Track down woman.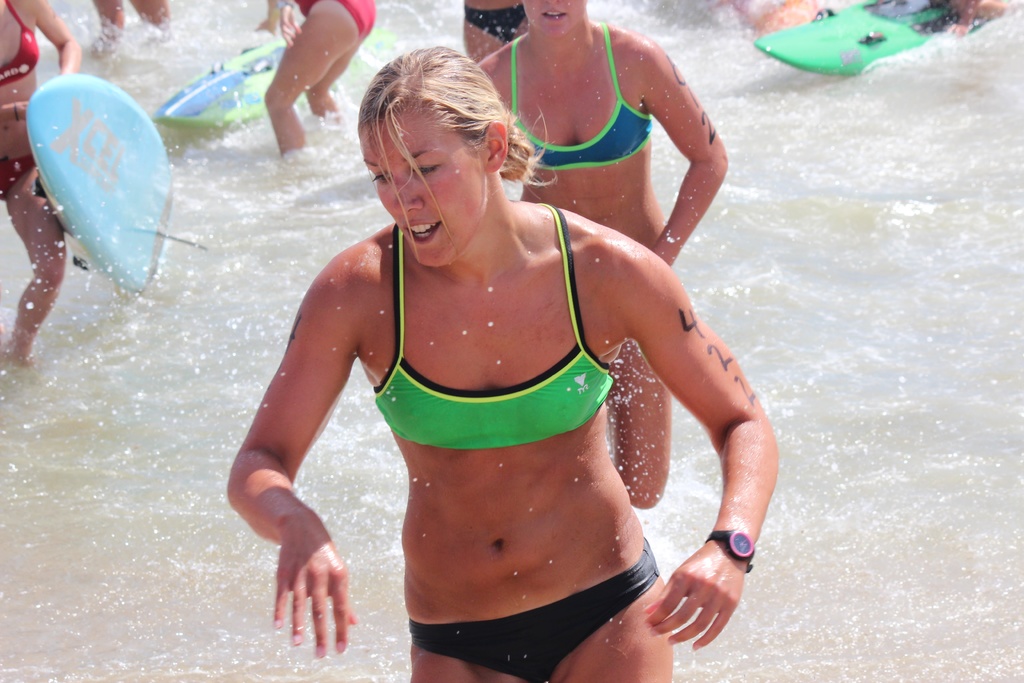
Tracked to box=[261, 0, 379, 163].
